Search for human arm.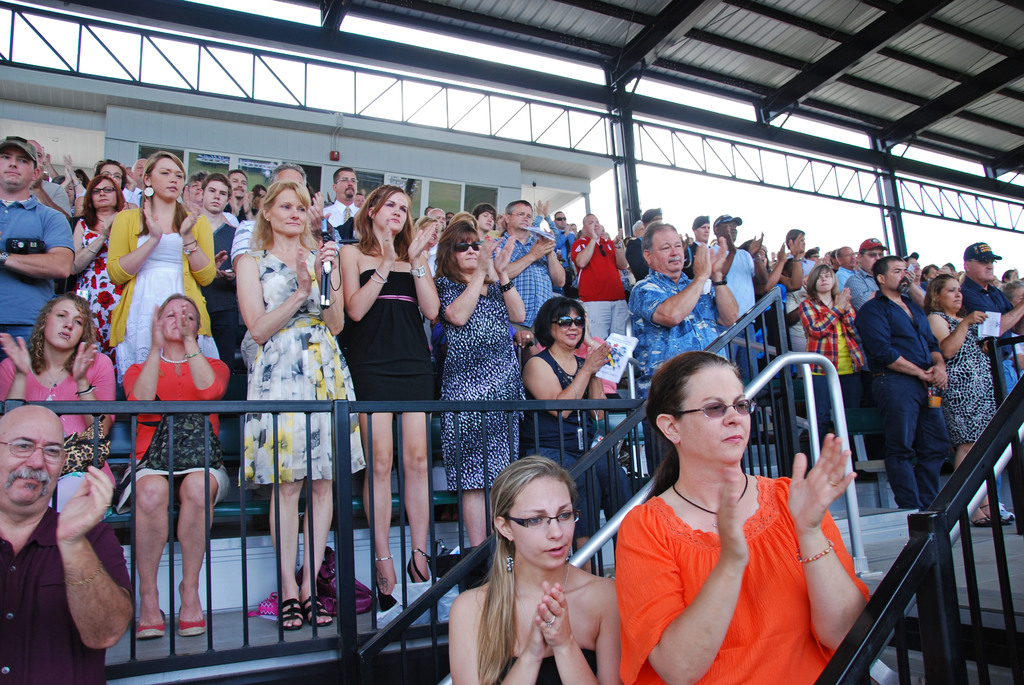
Found at 68:155:88:206.
